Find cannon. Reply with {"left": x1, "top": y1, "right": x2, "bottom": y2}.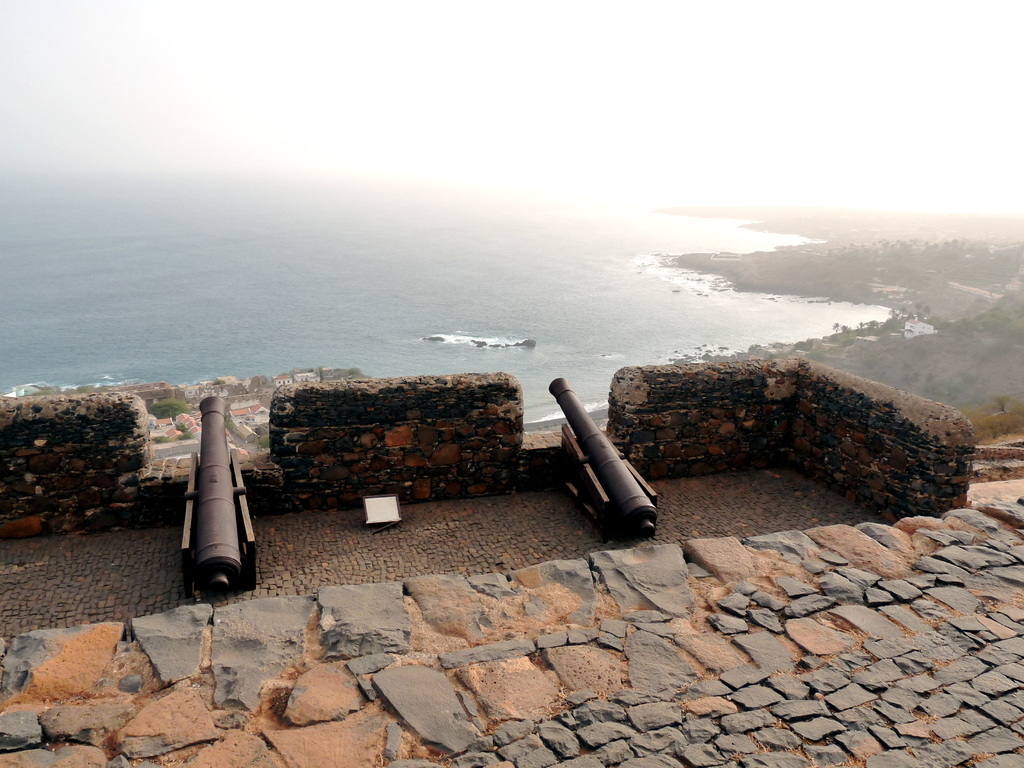
{"left": 182, "top": 392, "right": 255, "bottom": 600}.
